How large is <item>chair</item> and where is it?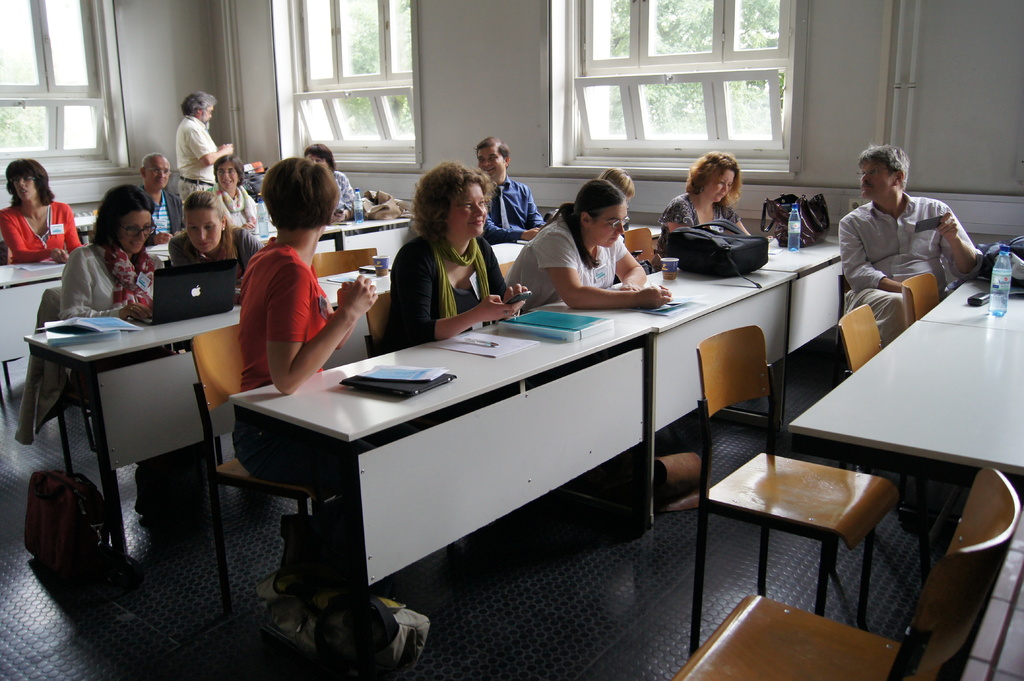
Bounding box: x1=35, y1=287, x2=181, y2=474.
